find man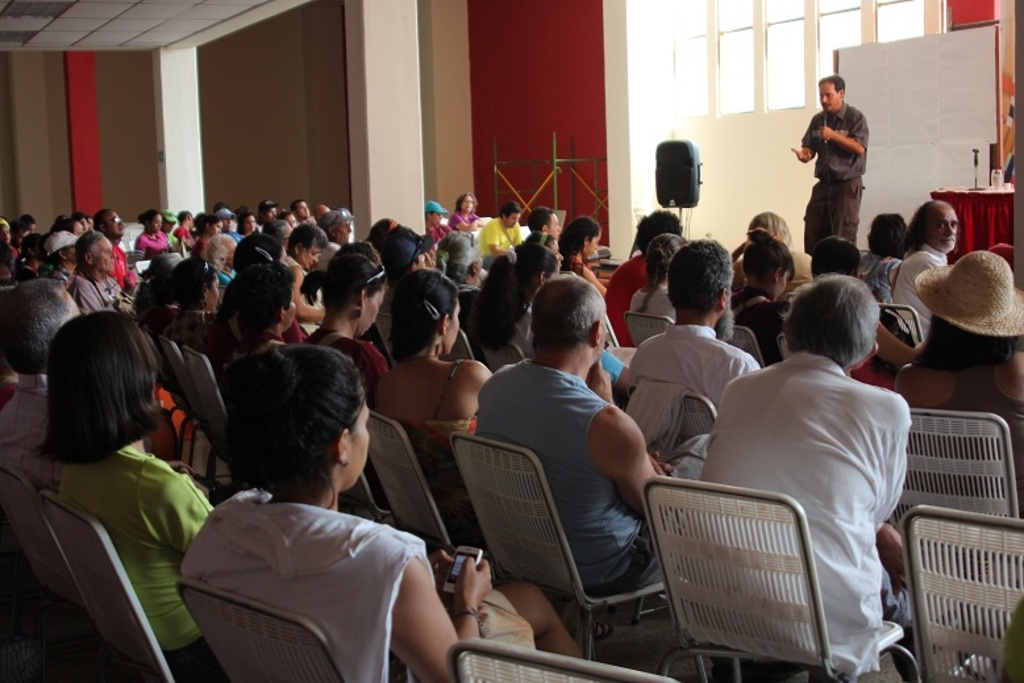
x1=675 y1=275 x2=944 y2=679
